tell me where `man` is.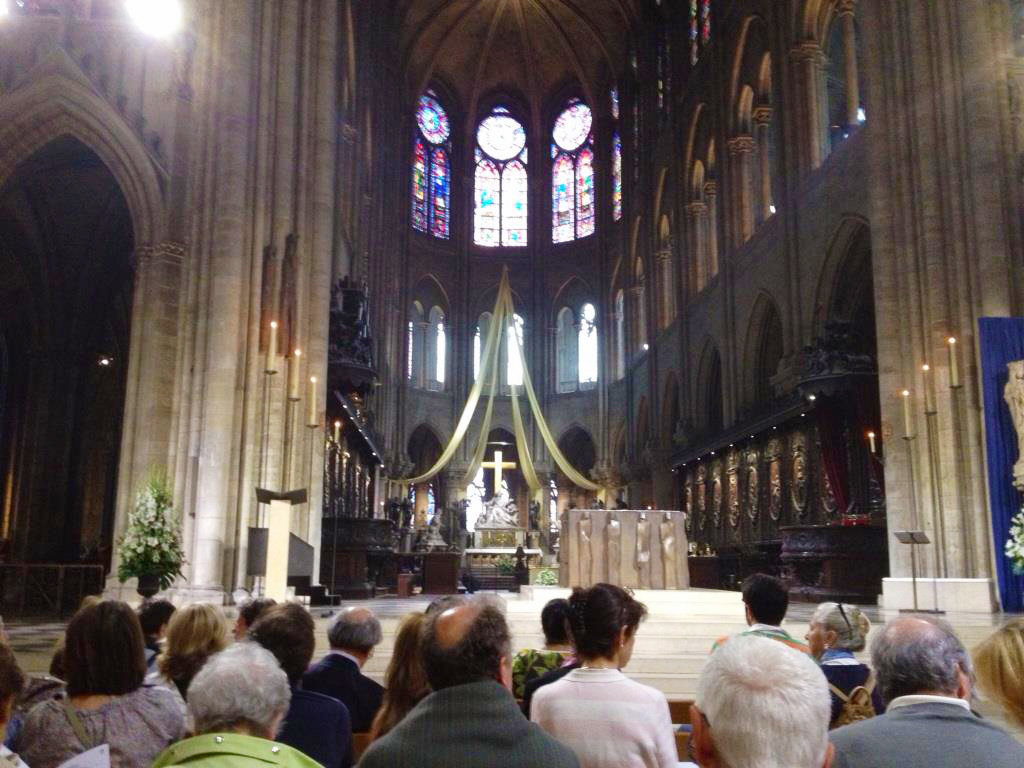
`man` is at pyautogui.locateOnScreen(835, 611, 1009, 755).
